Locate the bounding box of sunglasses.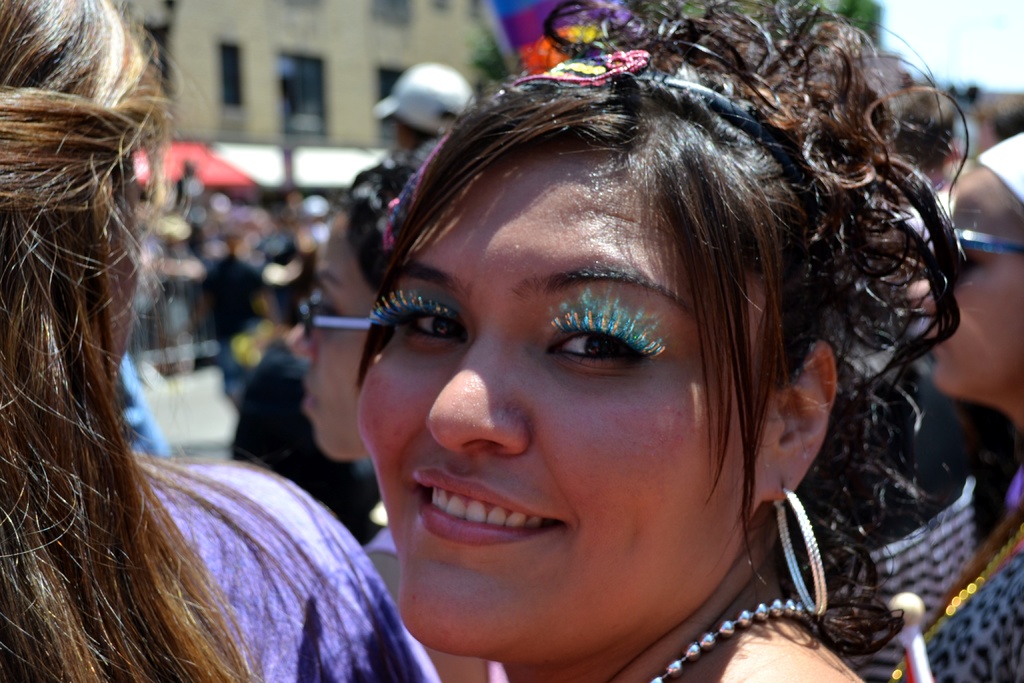
Bounding box: (301, 295, 374, 343).
